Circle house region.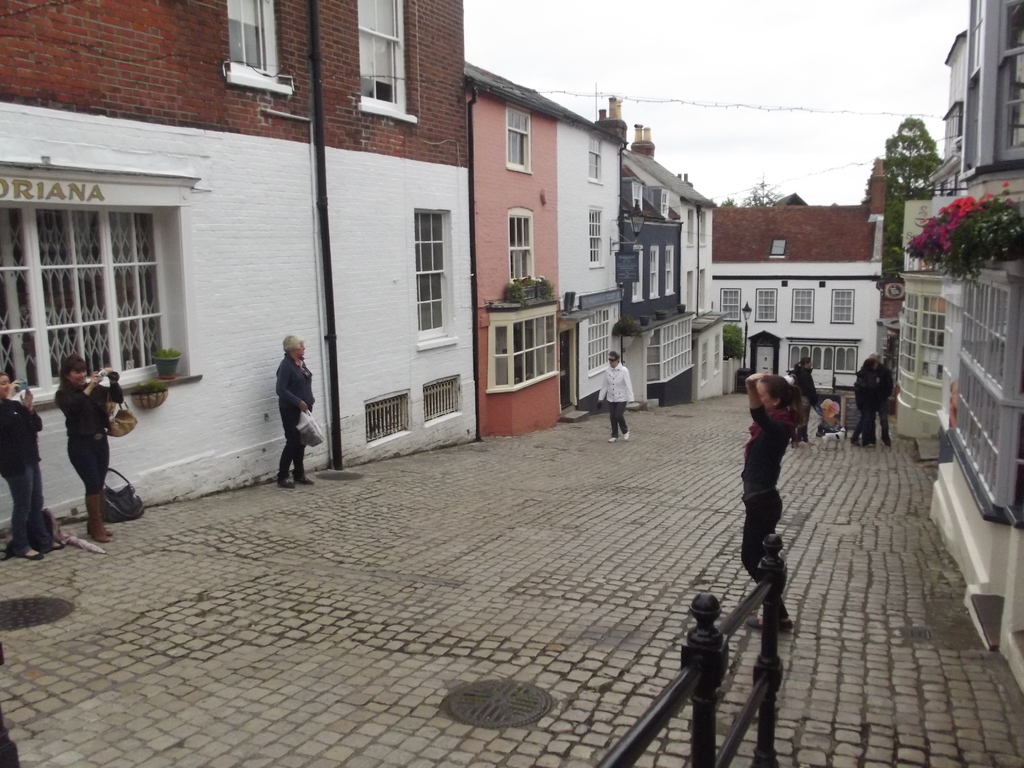
Region: BBox(618, 156, 700, 406).
